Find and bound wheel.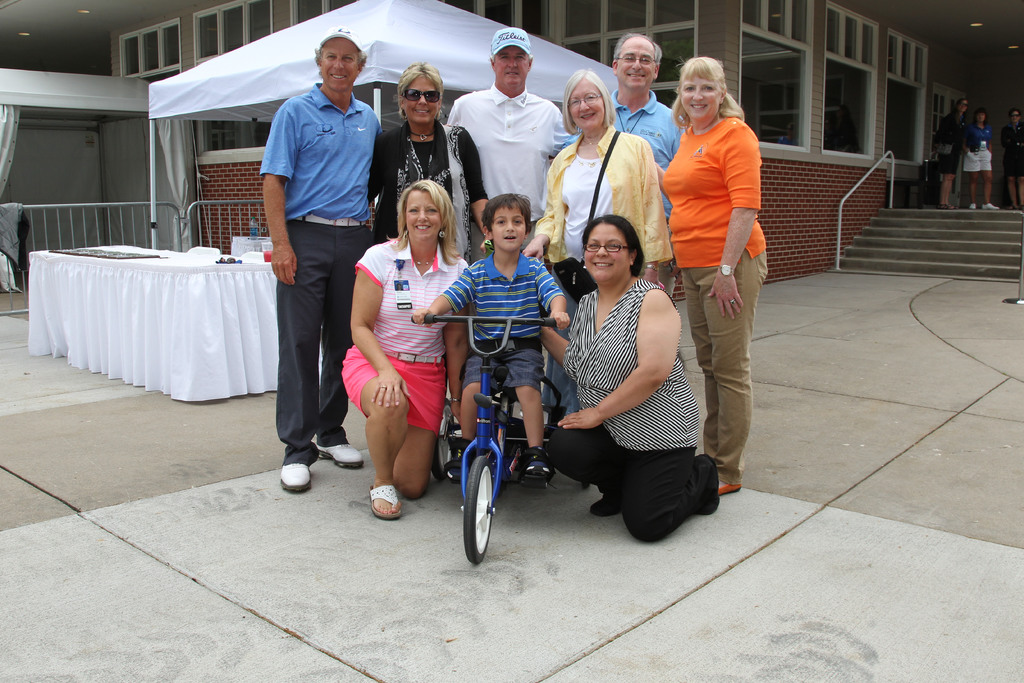
Bound: {"x1": 431, "y1": 399, "x2": 460, "y2": 482}.
